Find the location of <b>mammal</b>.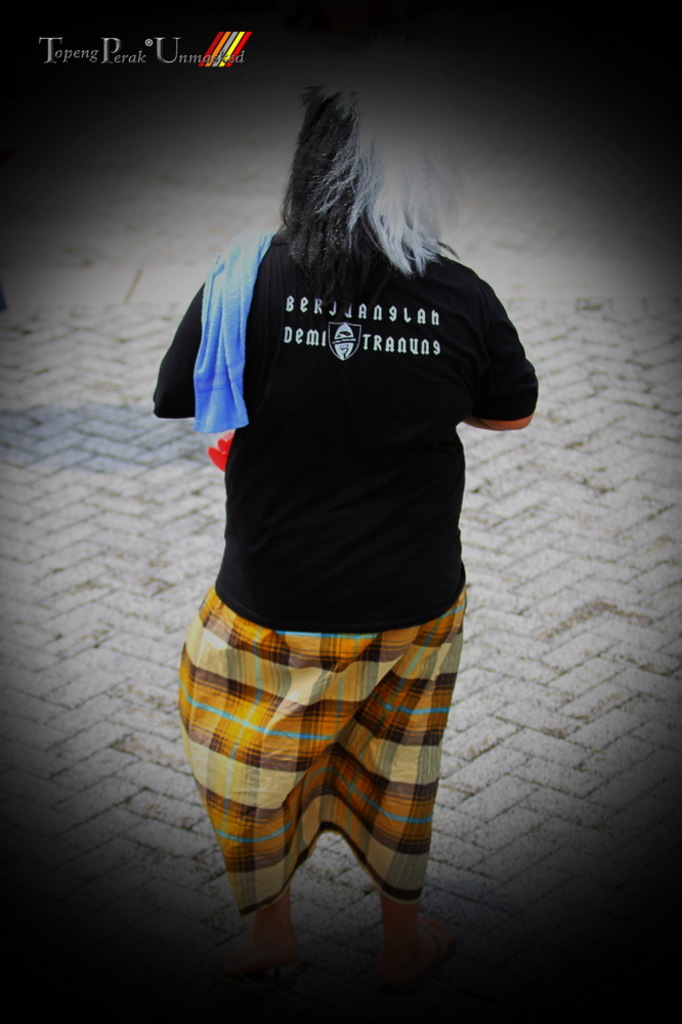
Location: bbox=[141, 0, 557, 952].
